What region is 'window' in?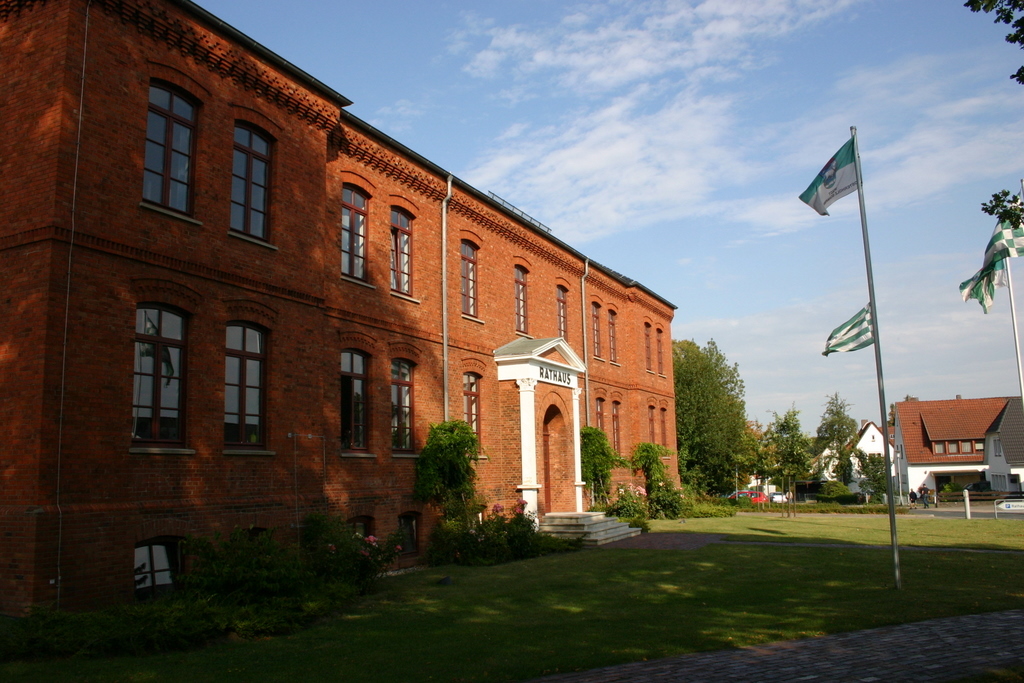
460,240,482,321.
